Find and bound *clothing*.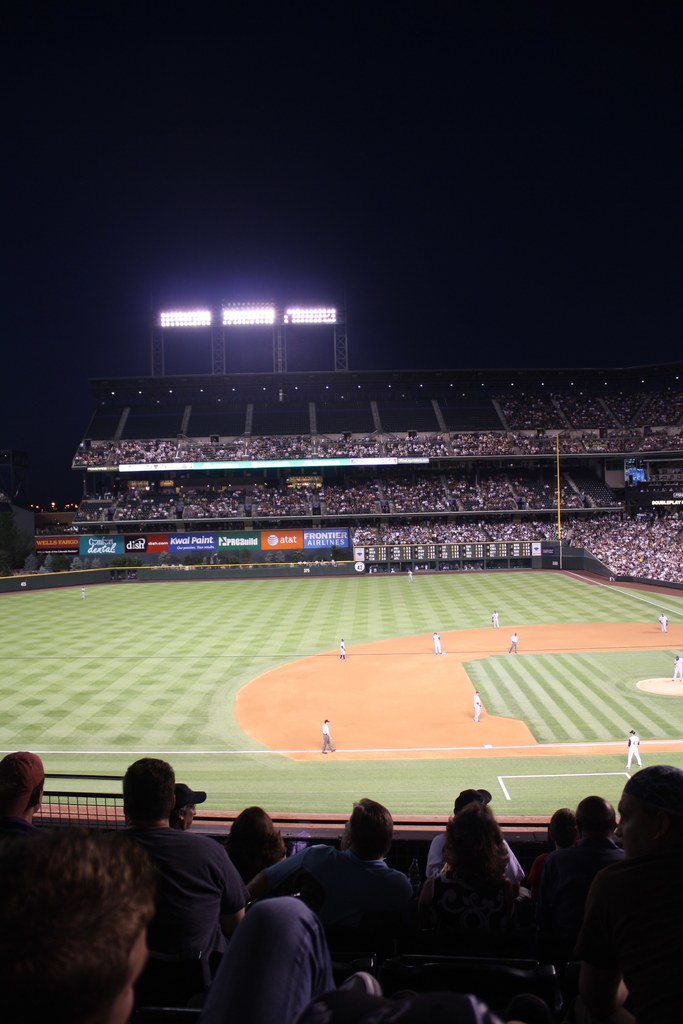
Bound: 125/813/243/998.
